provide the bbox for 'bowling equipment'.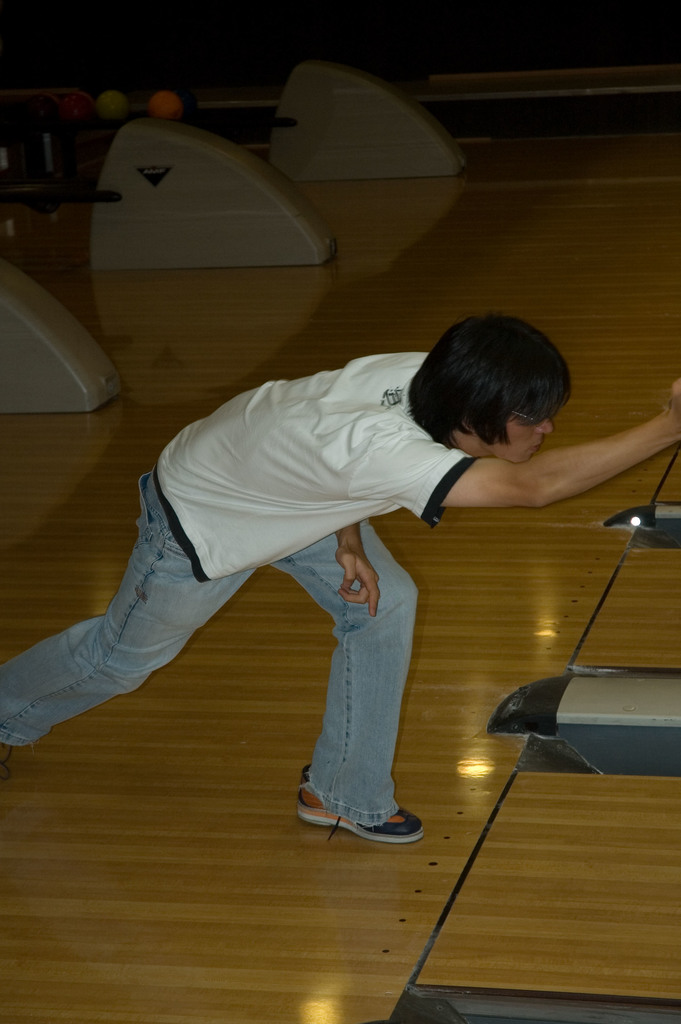
locate(0, 113, 342, 276).
